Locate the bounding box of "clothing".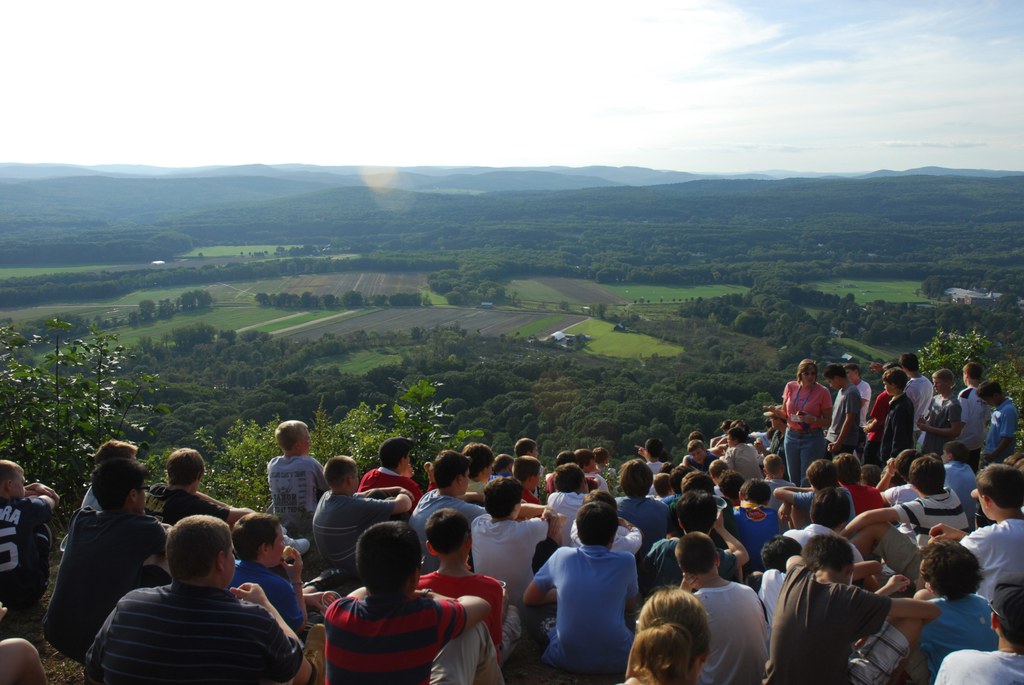
Bounding box: crop(323, 590, 508, 684).
